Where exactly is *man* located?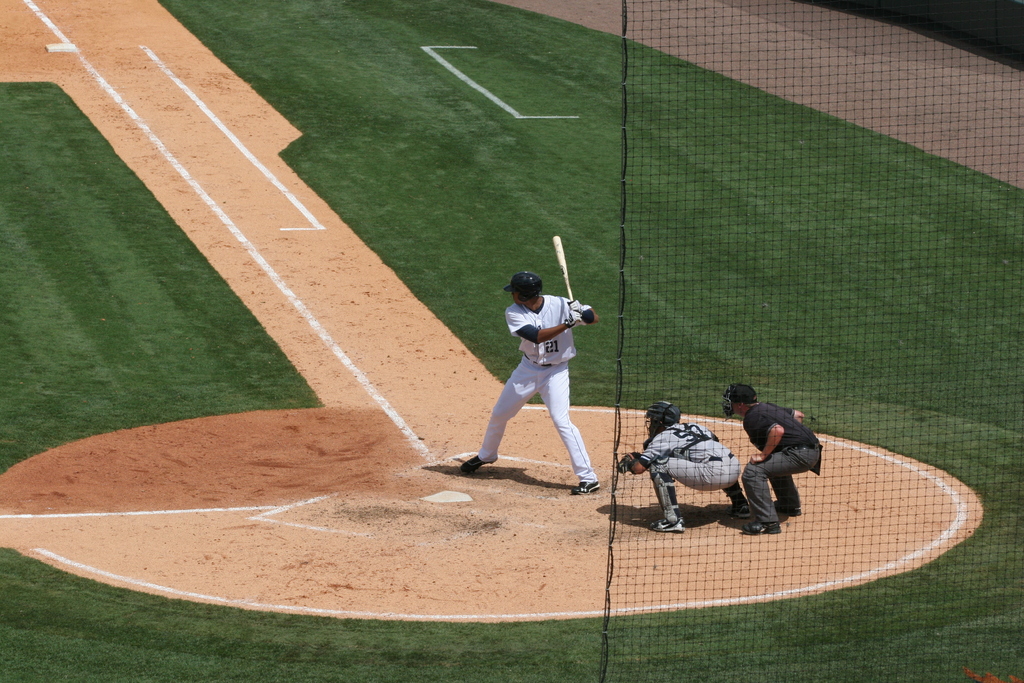
Its bounding box is box(619, 395, 747, 538).
